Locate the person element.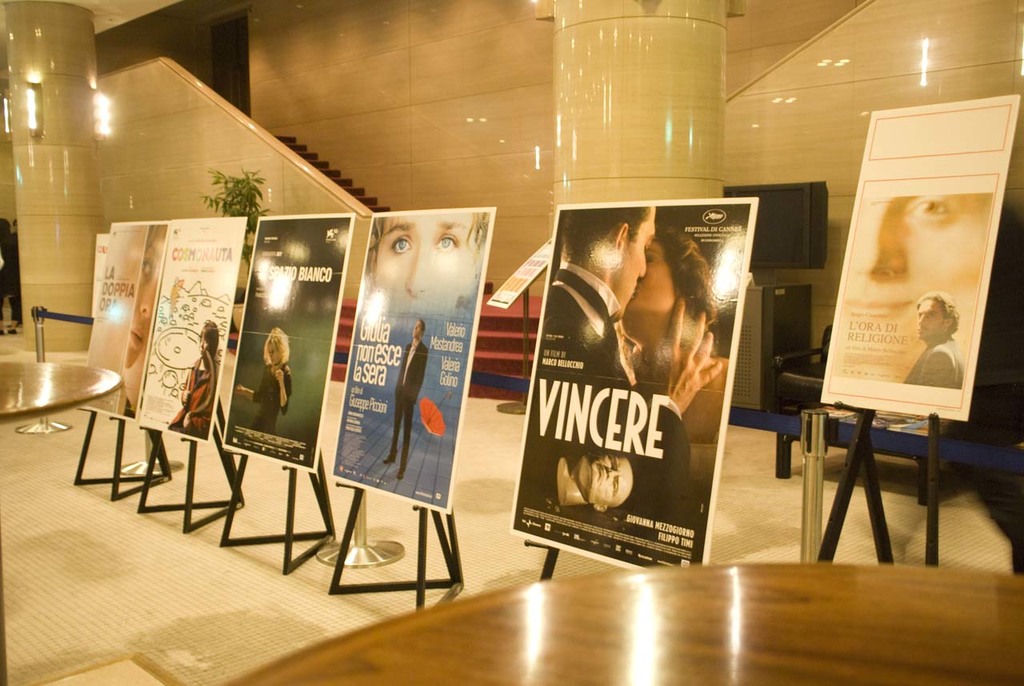
Element bbox: box=[903, 289, 966, 388].
